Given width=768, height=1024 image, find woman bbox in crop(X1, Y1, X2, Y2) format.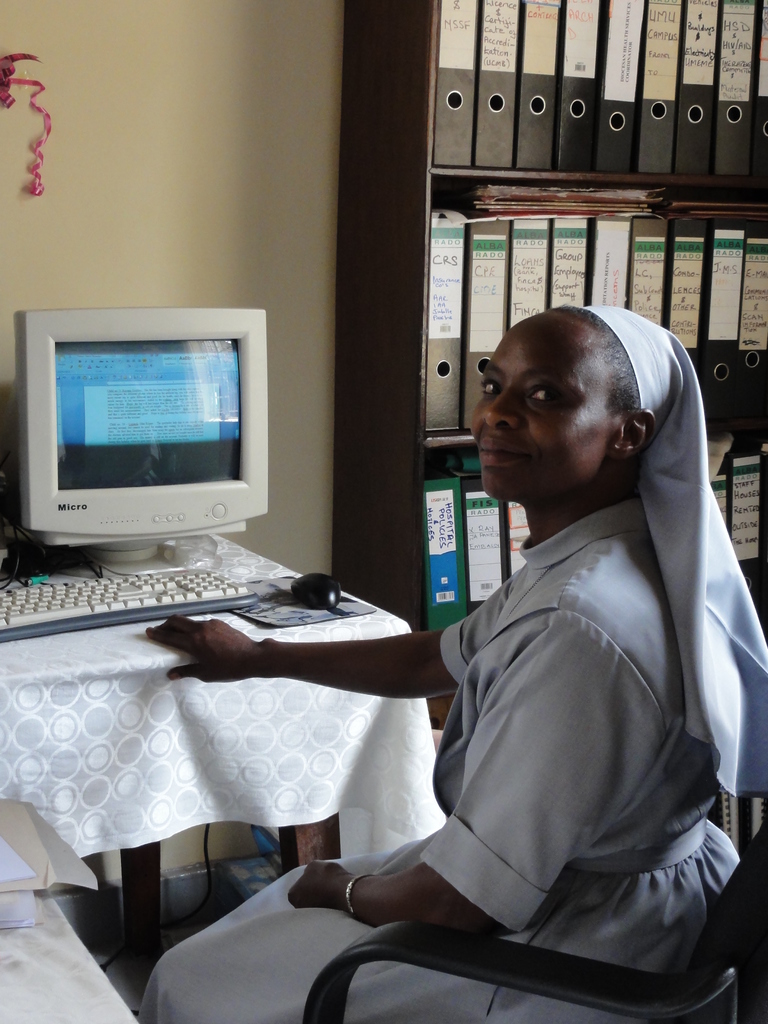
crop(221, 161, 703, 1005).
